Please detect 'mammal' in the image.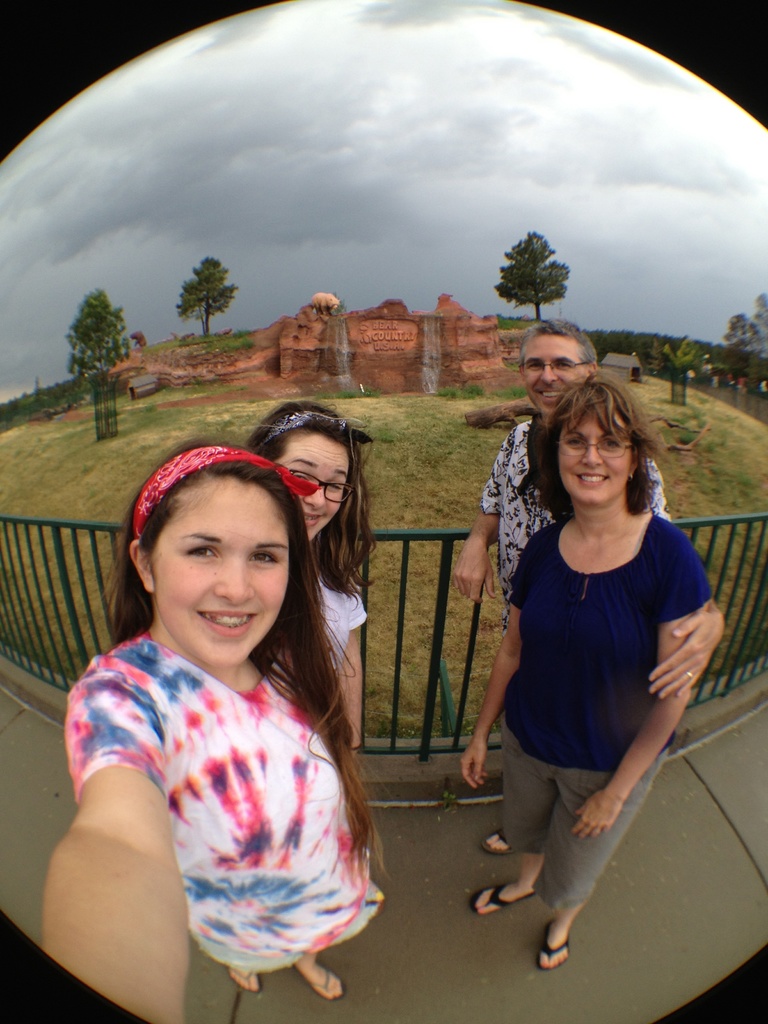
bbox=(444, 314, 730, 851).
